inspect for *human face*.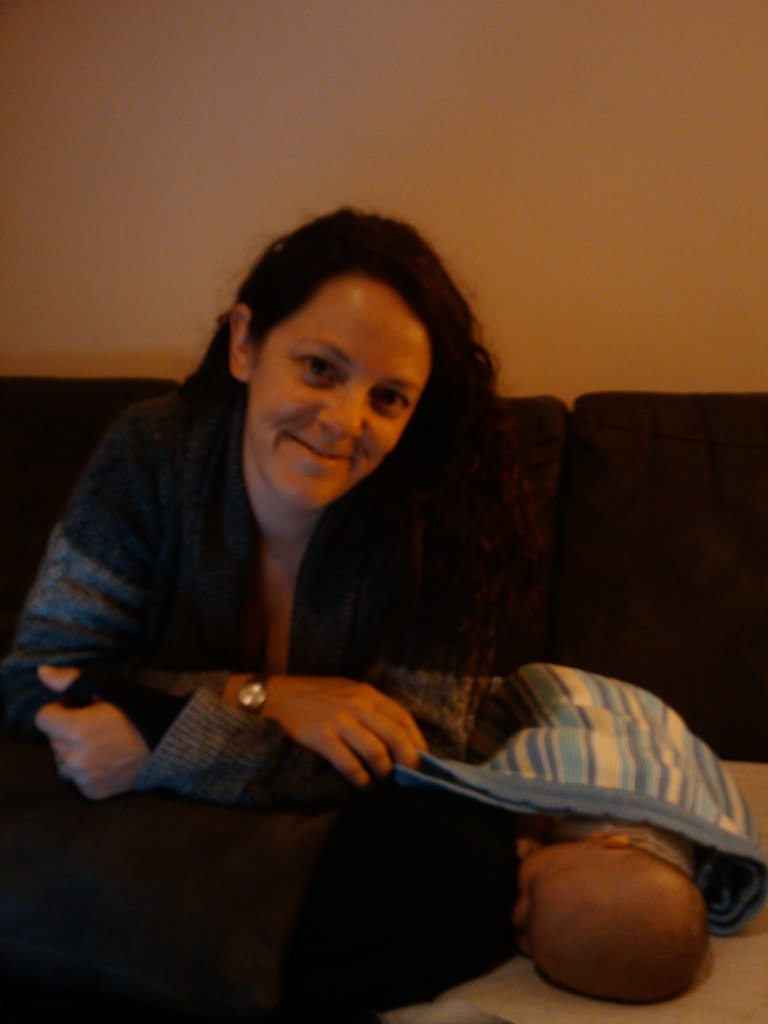
Inspection: 247/278/427/508.
